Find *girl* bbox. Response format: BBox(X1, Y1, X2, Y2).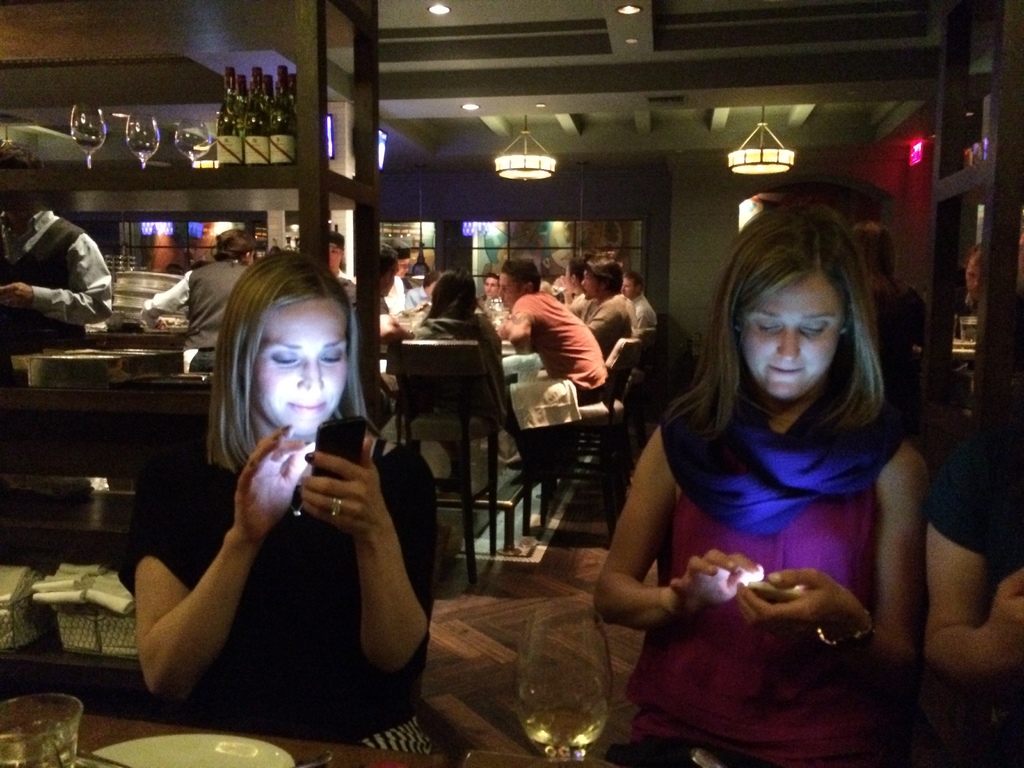
BBox(122, 236, 442, 763).
